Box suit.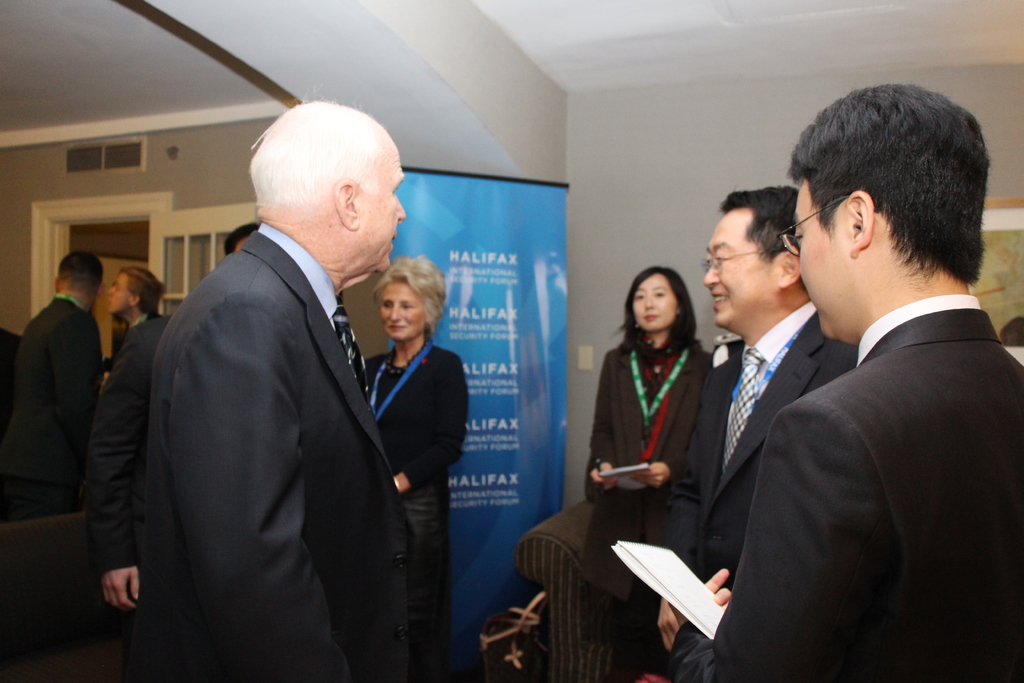
(90, 315, 173, 570).
